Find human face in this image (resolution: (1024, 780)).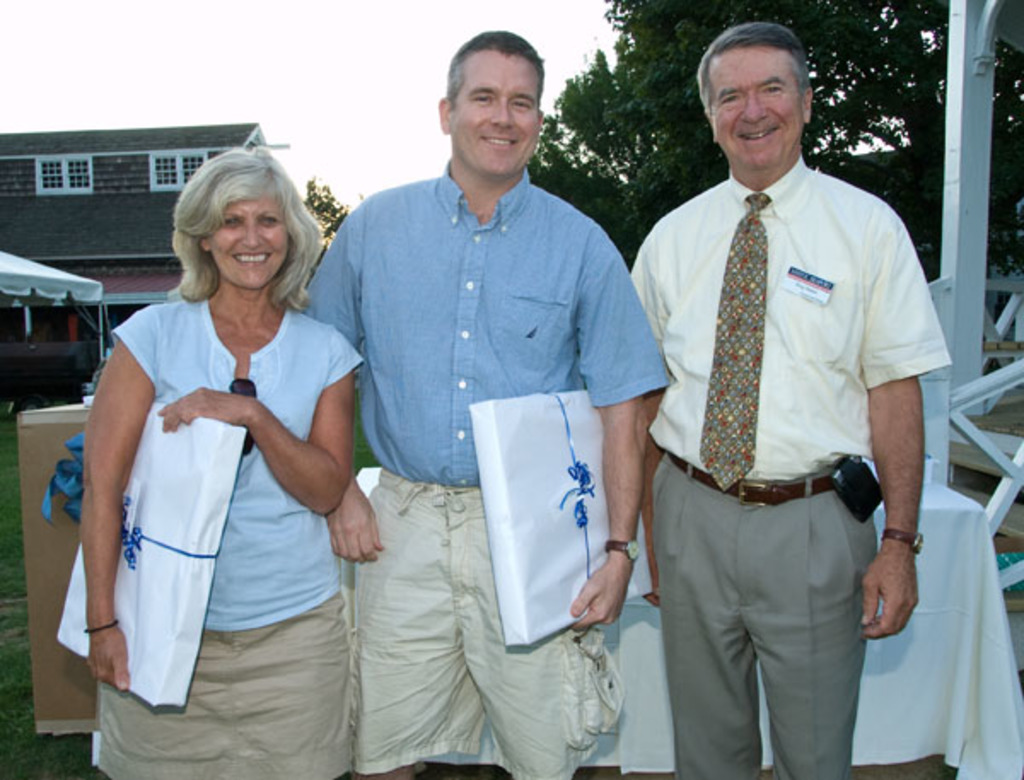
[left=710, top=48, right=794, bottom=172].
